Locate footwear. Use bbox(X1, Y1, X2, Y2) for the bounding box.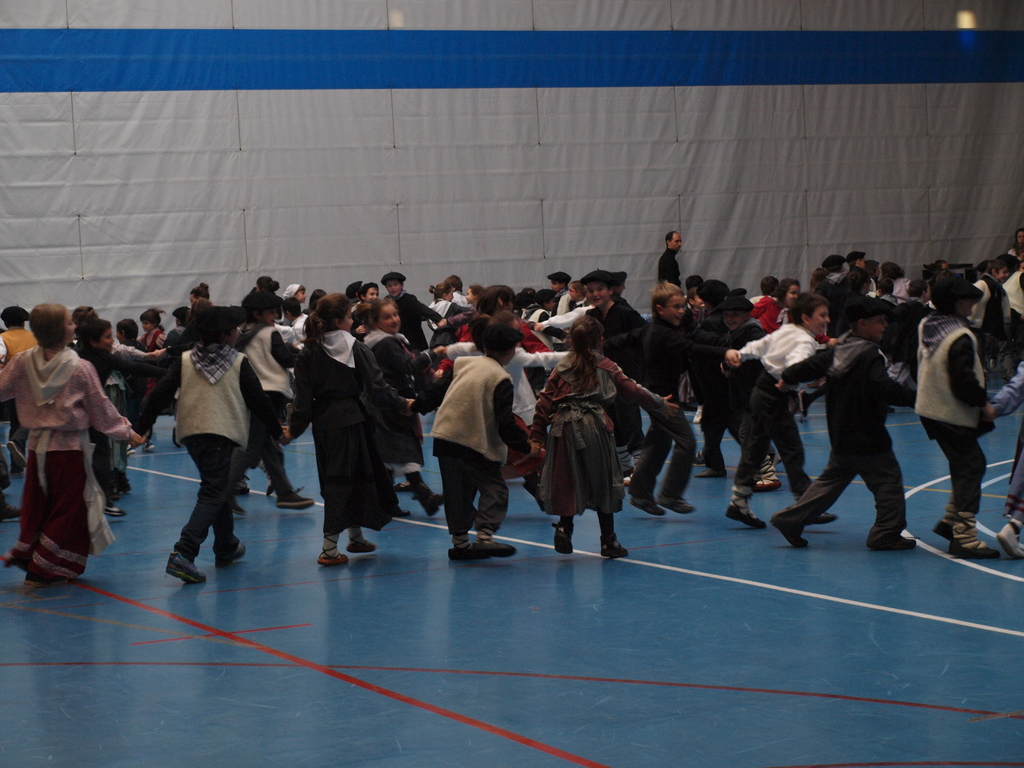
bbox(477, 543, 519, 561).
